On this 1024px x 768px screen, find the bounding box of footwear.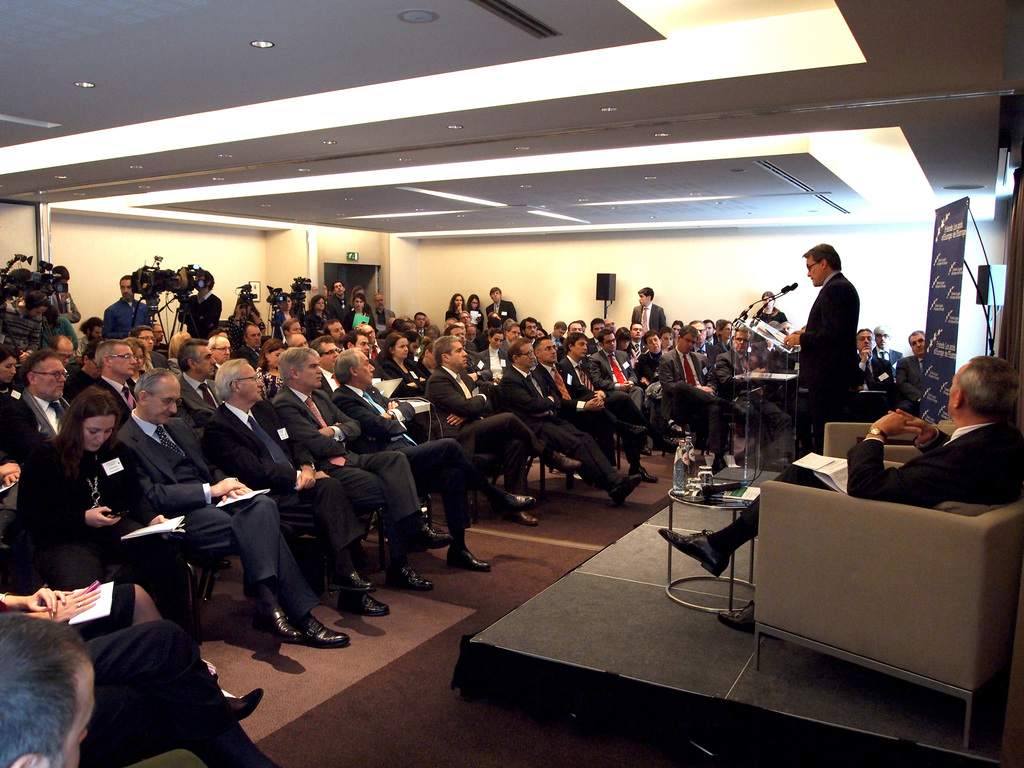
Bounding box: detection(616, 476, 642, 507).
